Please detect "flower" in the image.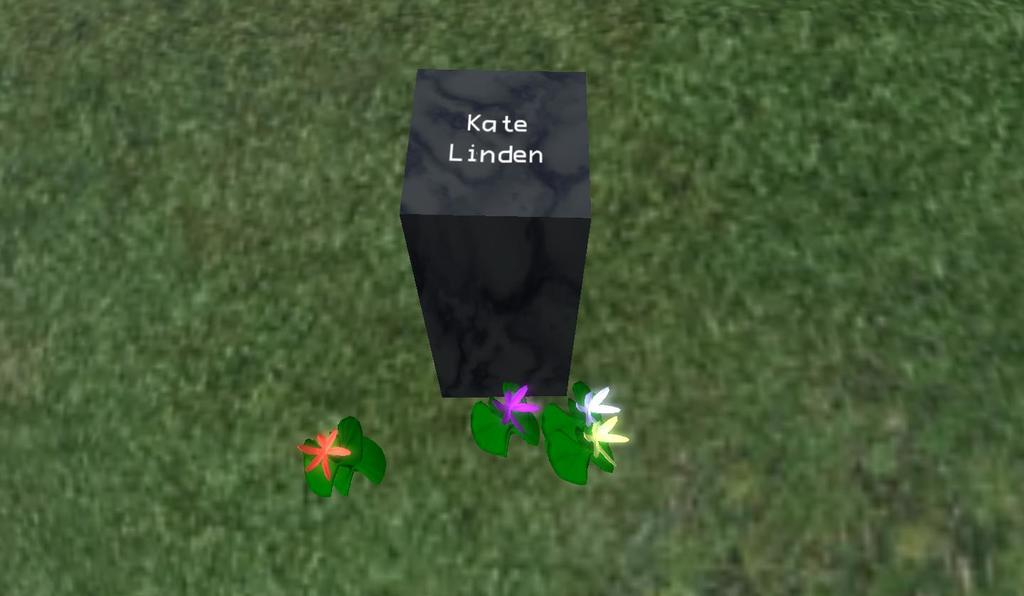
490 383 543 436.
